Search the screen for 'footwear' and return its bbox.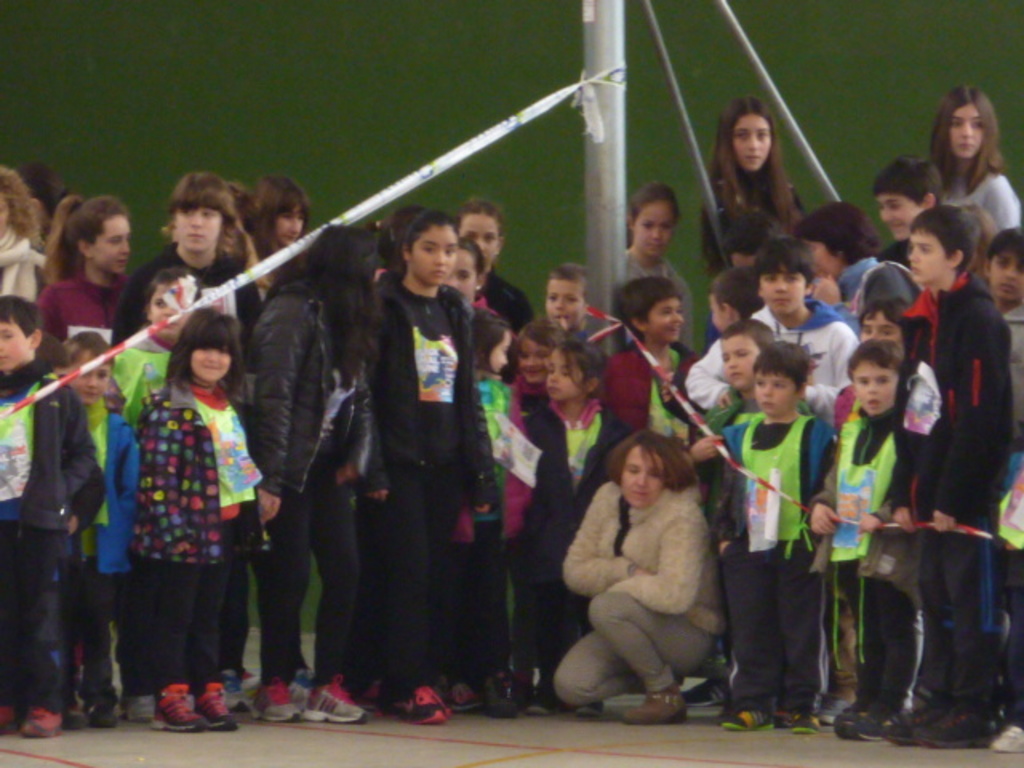
Found: (left=302, top=677, right=366, bottom=718).
